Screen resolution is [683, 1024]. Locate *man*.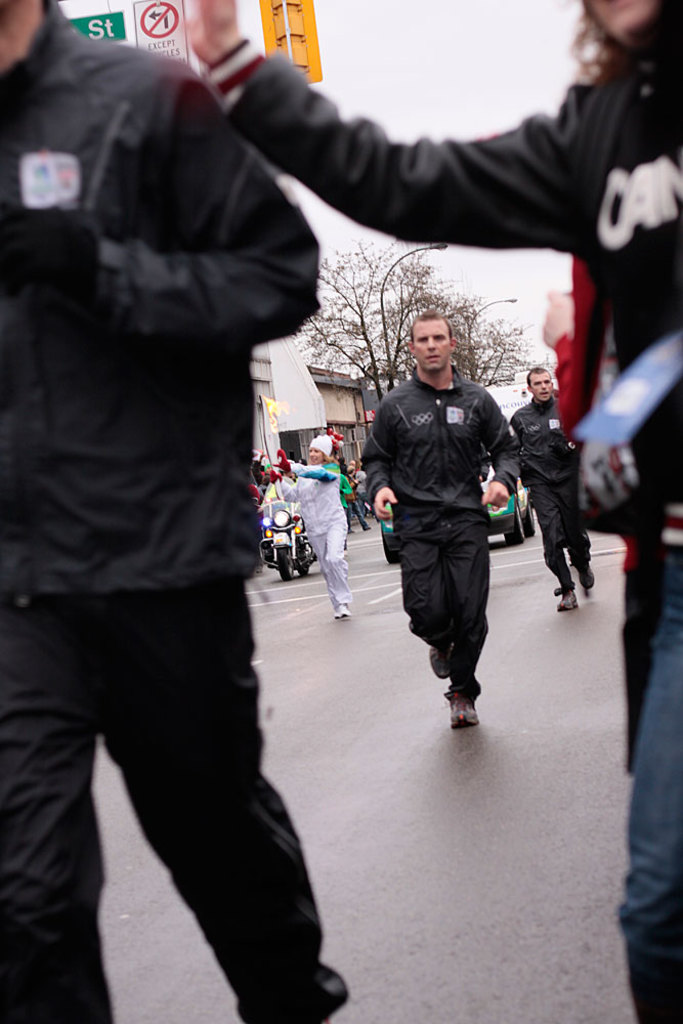
[x1=358, y1=309, x2=518, y2=728].
